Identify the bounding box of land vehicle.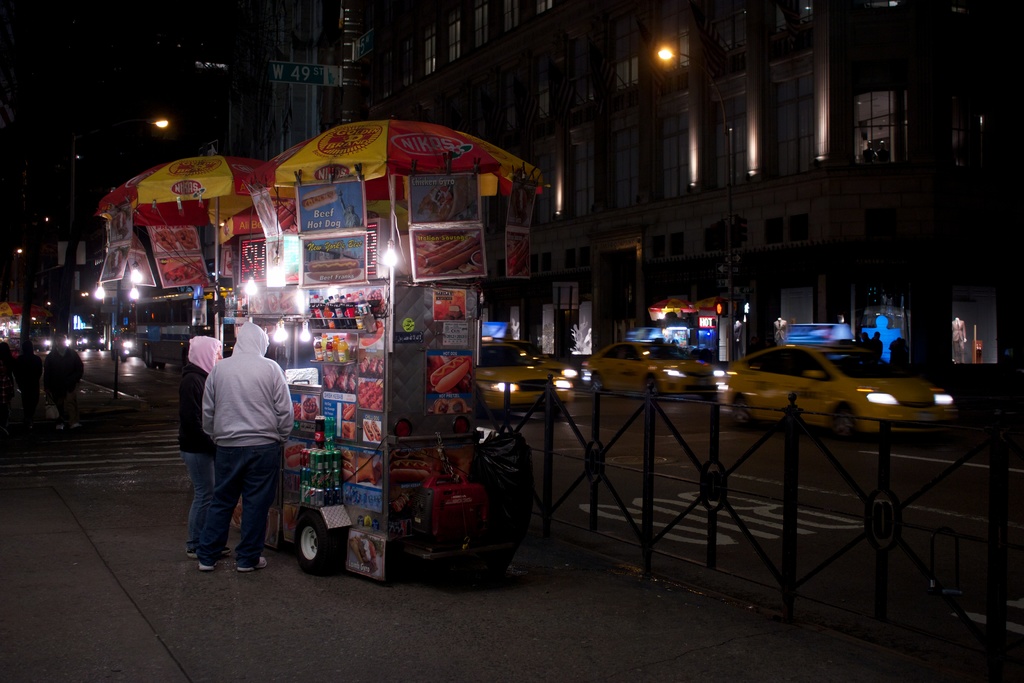
122/334/132/356.
